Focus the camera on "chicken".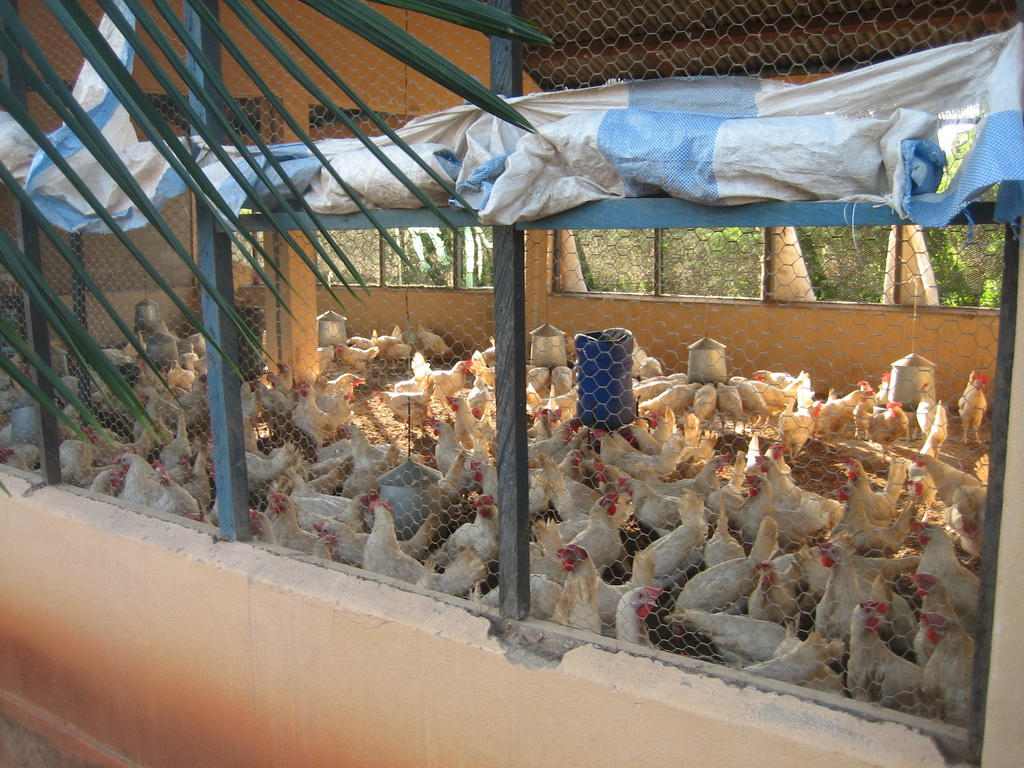
Focus region: pyautogui.locateOnScreen(957, 369, 990, 442).
